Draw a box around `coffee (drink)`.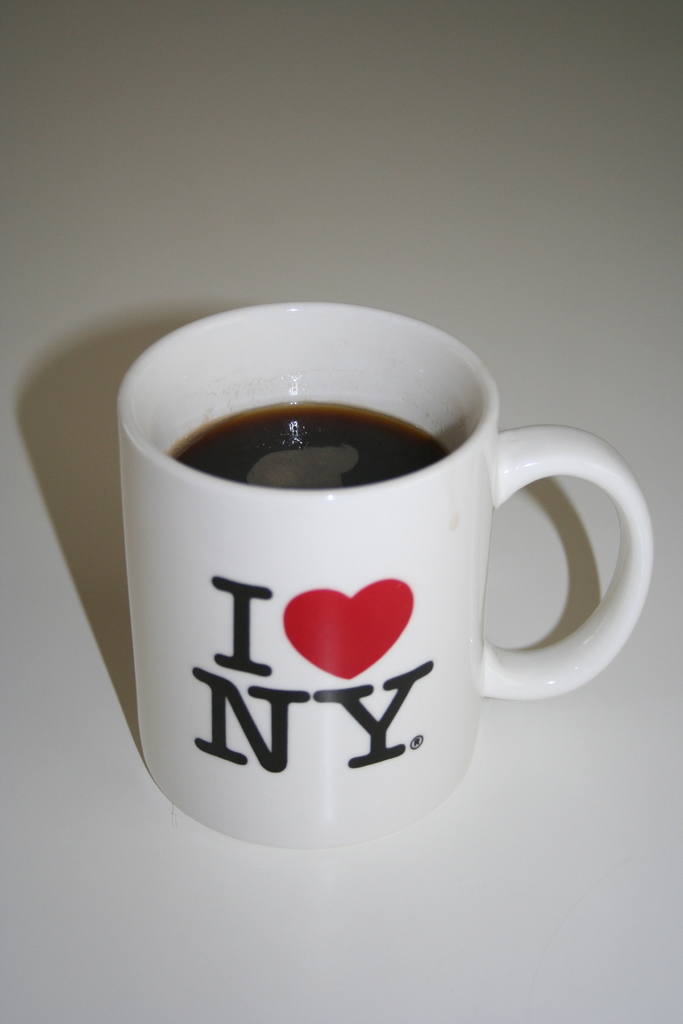
x1=124 y1=284 x2=670 y2=852.
